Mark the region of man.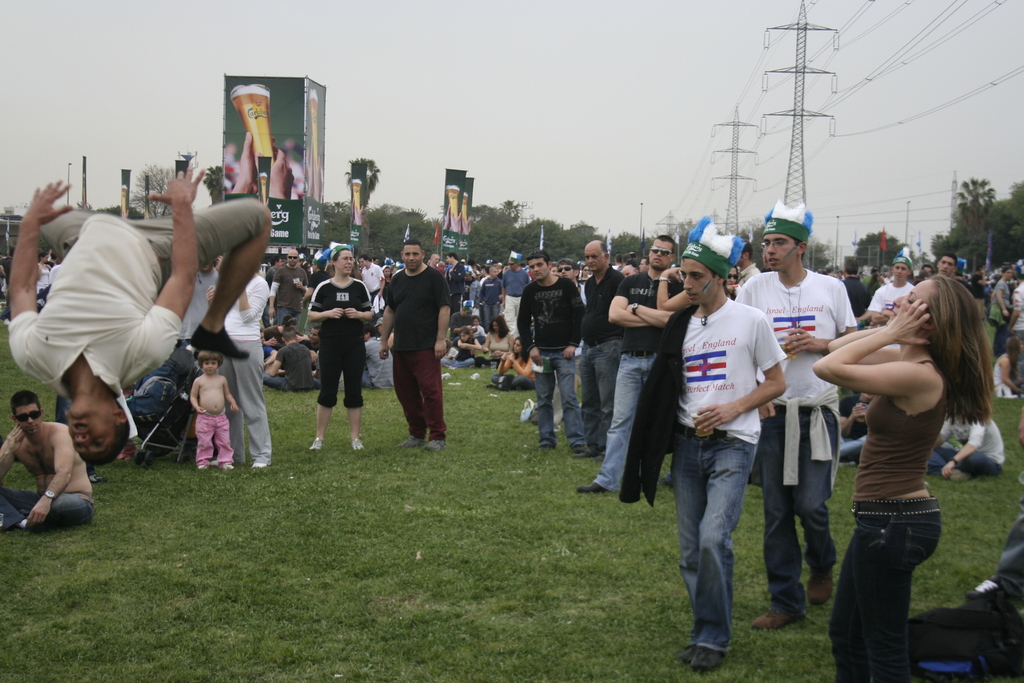
Region: crop(985, 267, 1013, 340).
